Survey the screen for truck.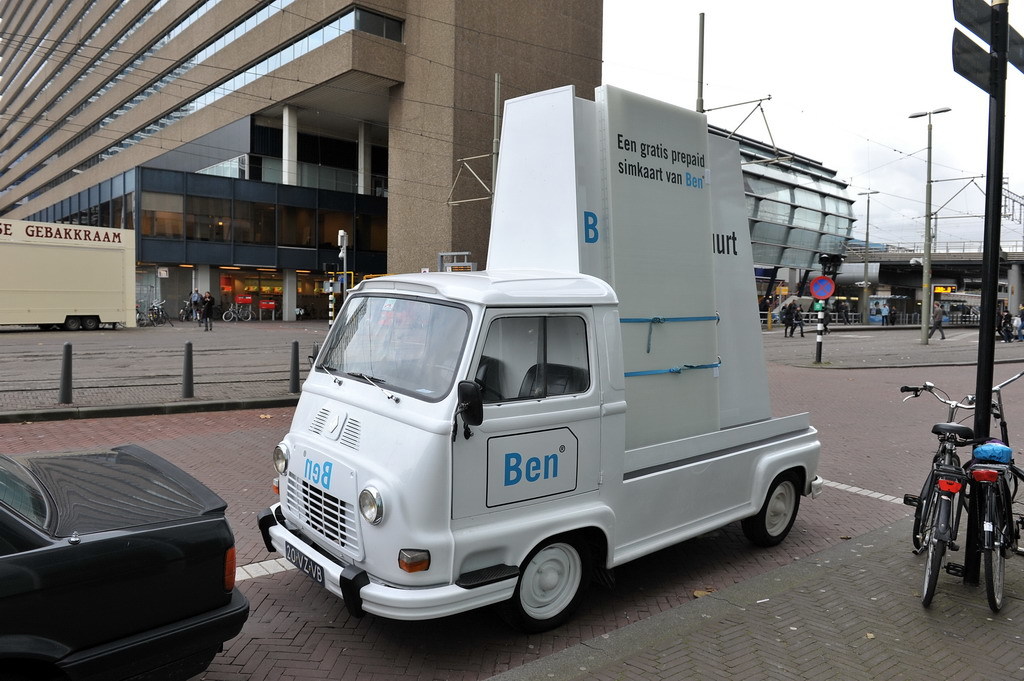
Survey found: BBox(269, 131, 831, 645).
